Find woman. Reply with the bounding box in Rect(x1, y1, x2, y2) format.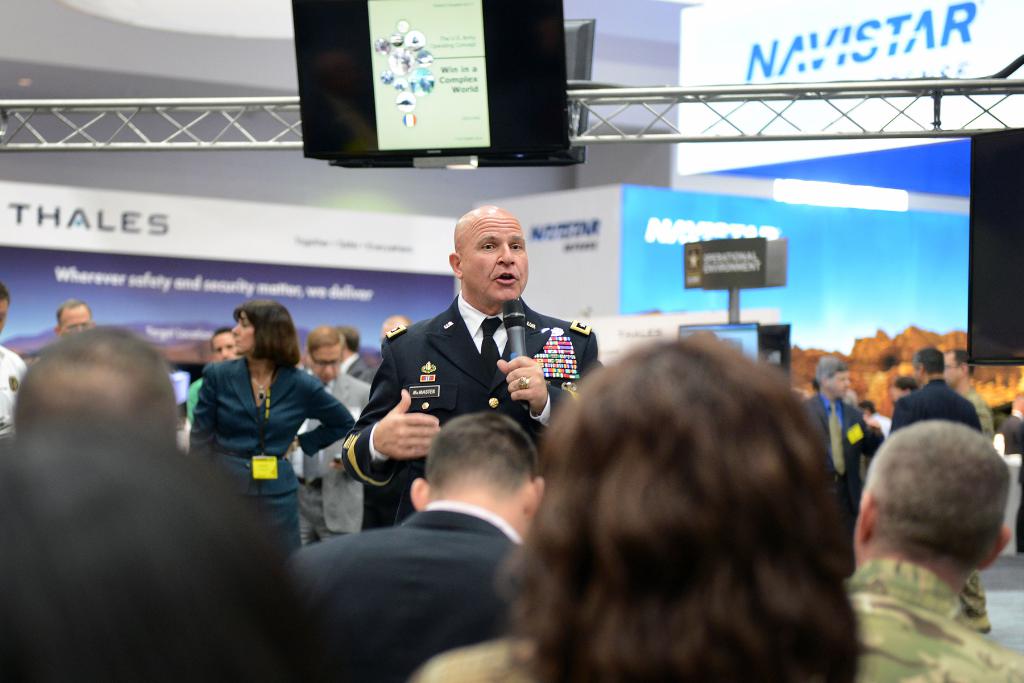
Rect(173, 294, 317, 509).
